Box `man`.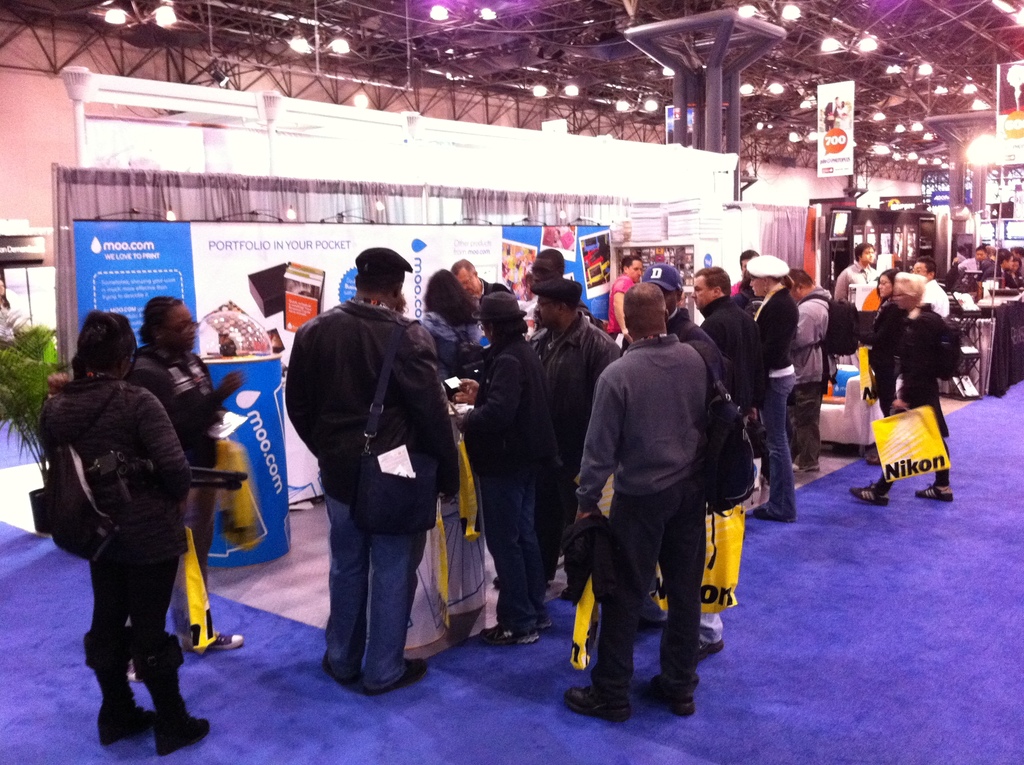
x1=454 y1=257 x2=519 y2=353.
